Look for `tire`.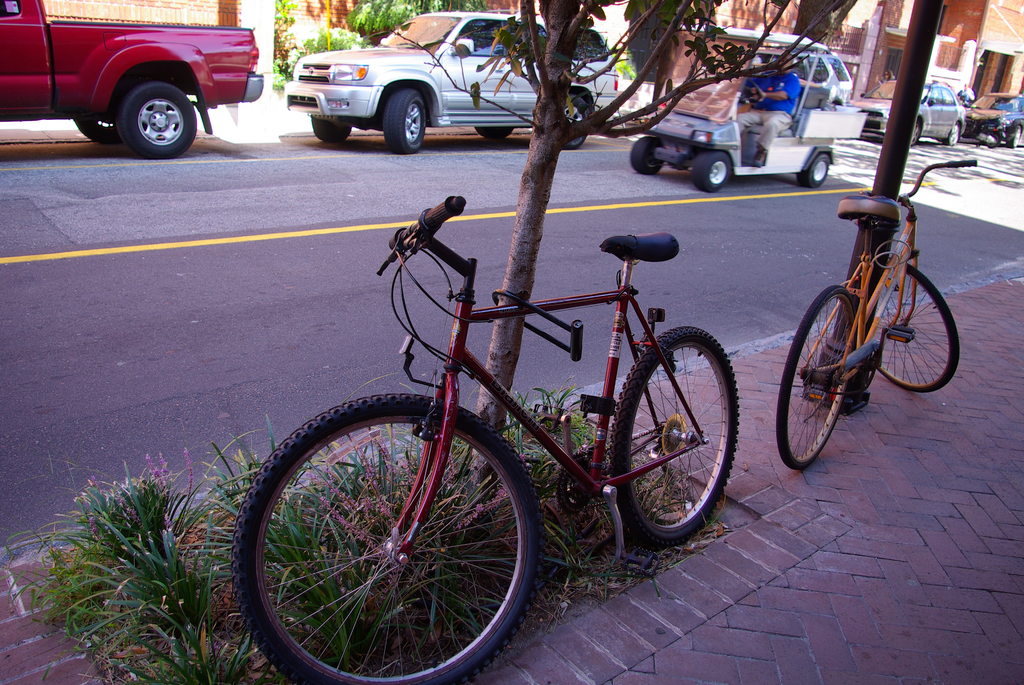
Found: pyautogui.locateOnScreen(607, 322, 743, 539).
